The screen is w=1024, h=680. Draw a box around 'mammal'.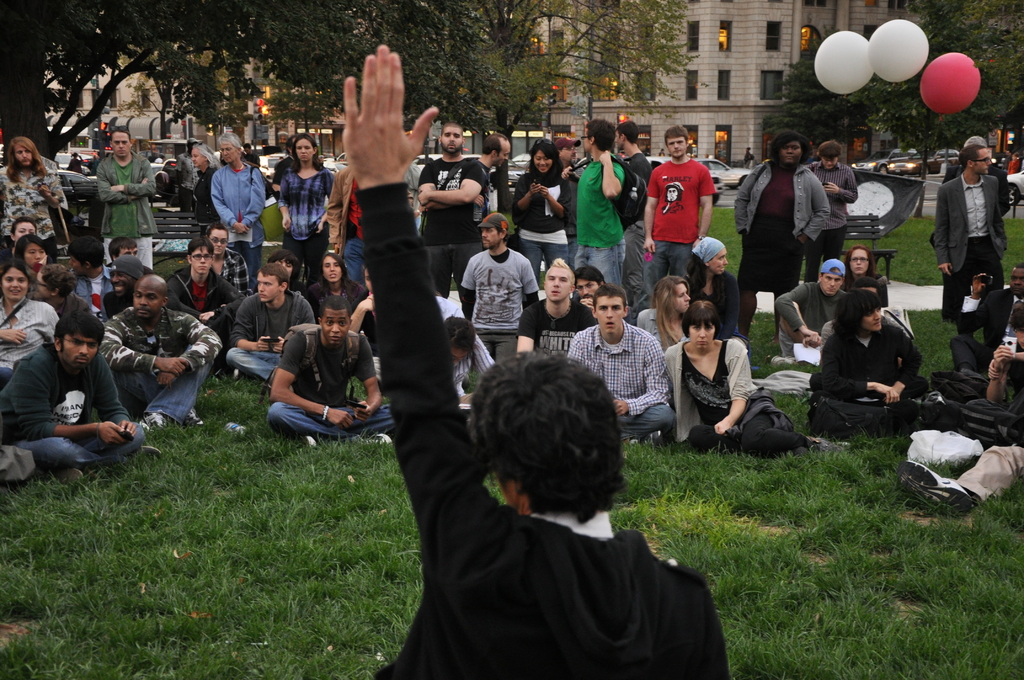
detection(1, 305, 161, 487).
